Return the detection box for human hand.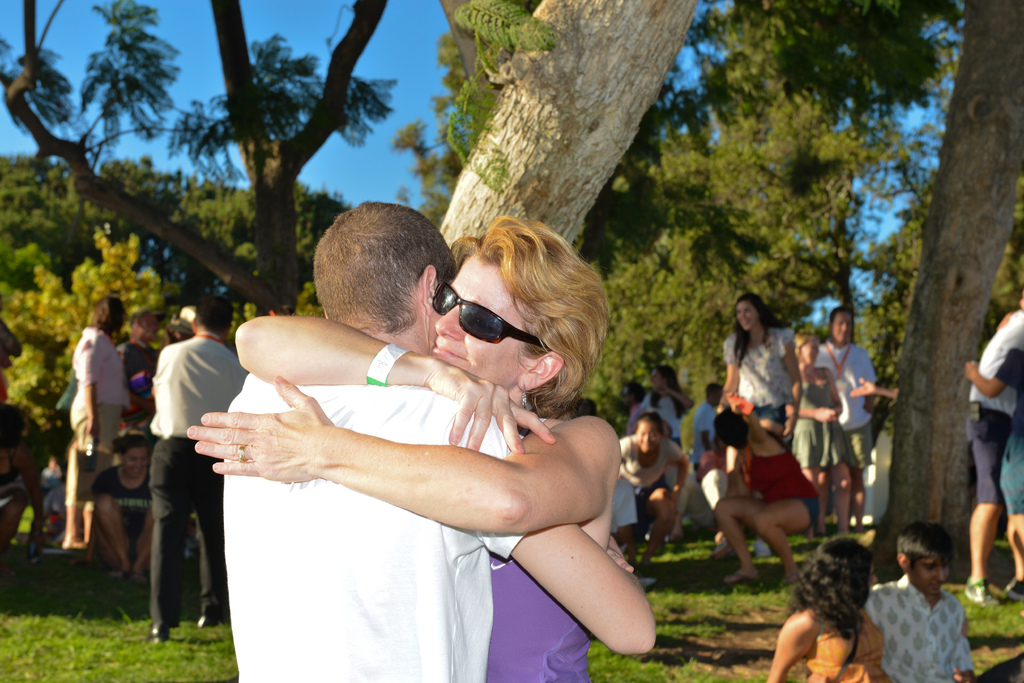
crop(964, 359, 979, 382).
